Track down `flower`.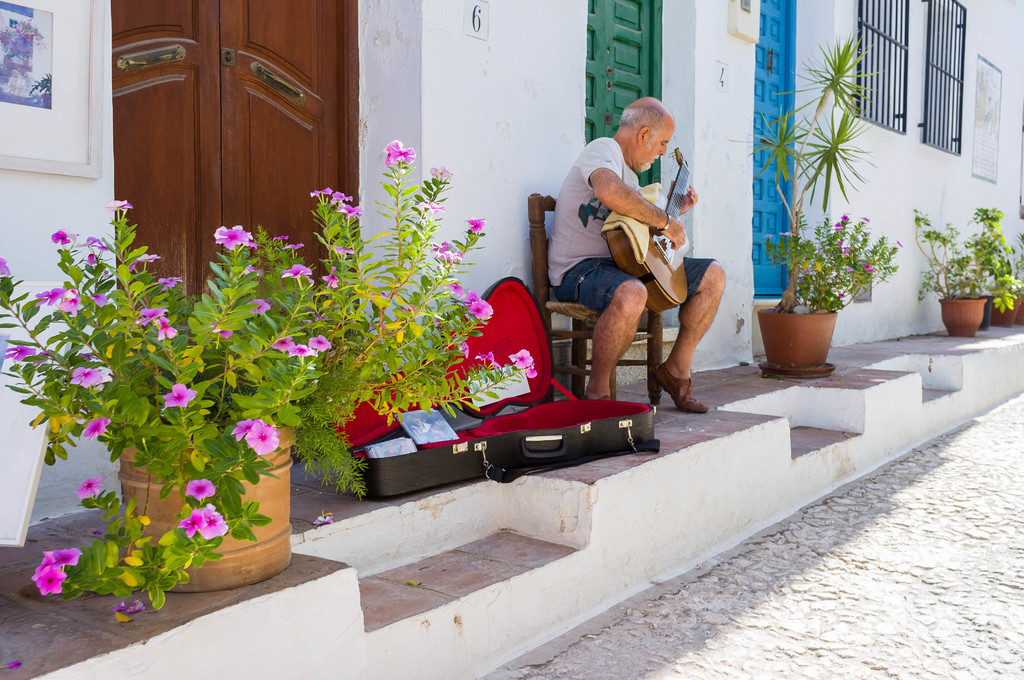
Tracked to bbox(133, 245, 162, 263).
